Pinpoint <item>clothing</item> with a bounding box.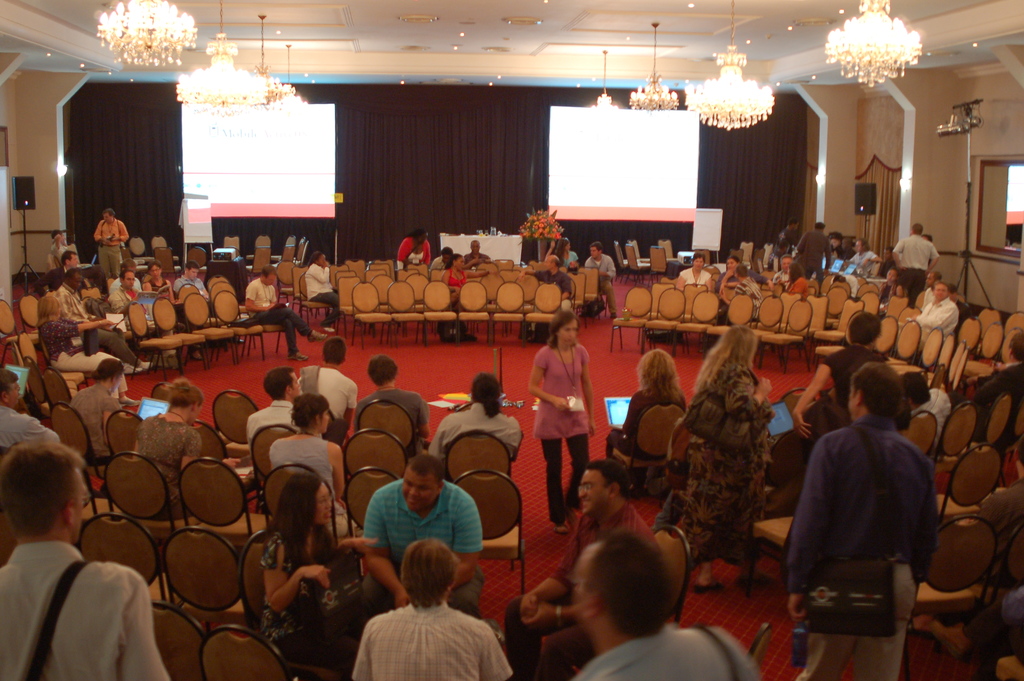
bbox(356, 602, 509, 679).
